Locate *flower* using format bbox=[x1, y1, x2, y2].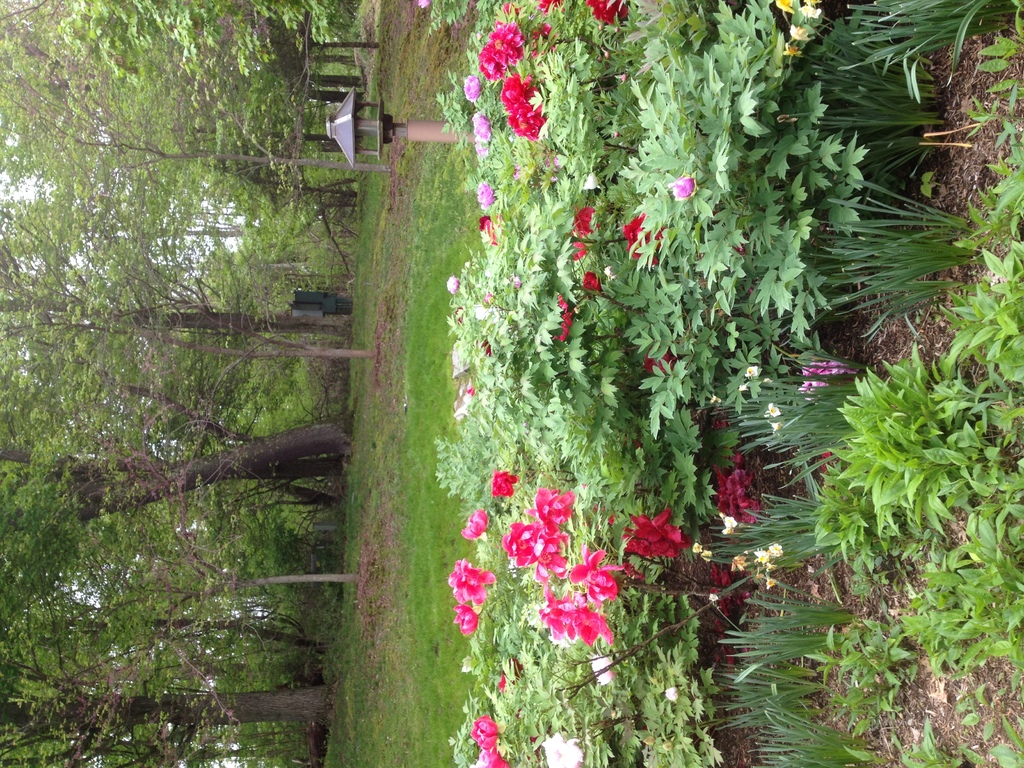
bbox=[418, 0, 432, 8].
